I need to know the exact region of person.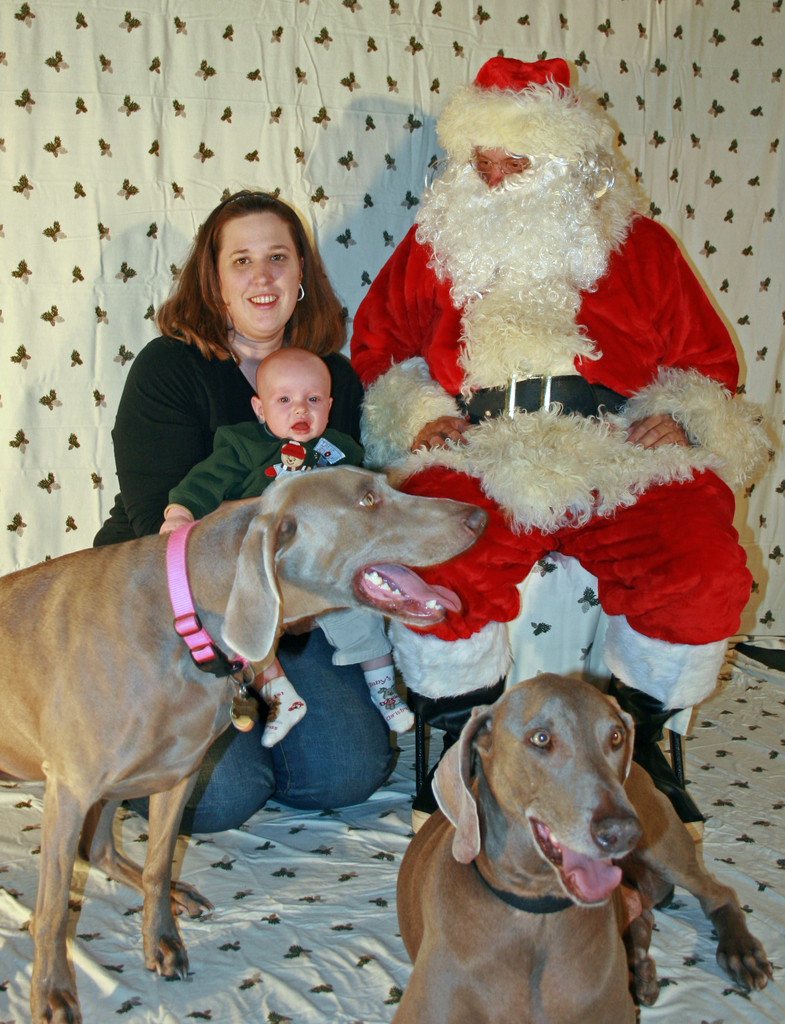
Region: bbox=(274, 105, 705, 994).
